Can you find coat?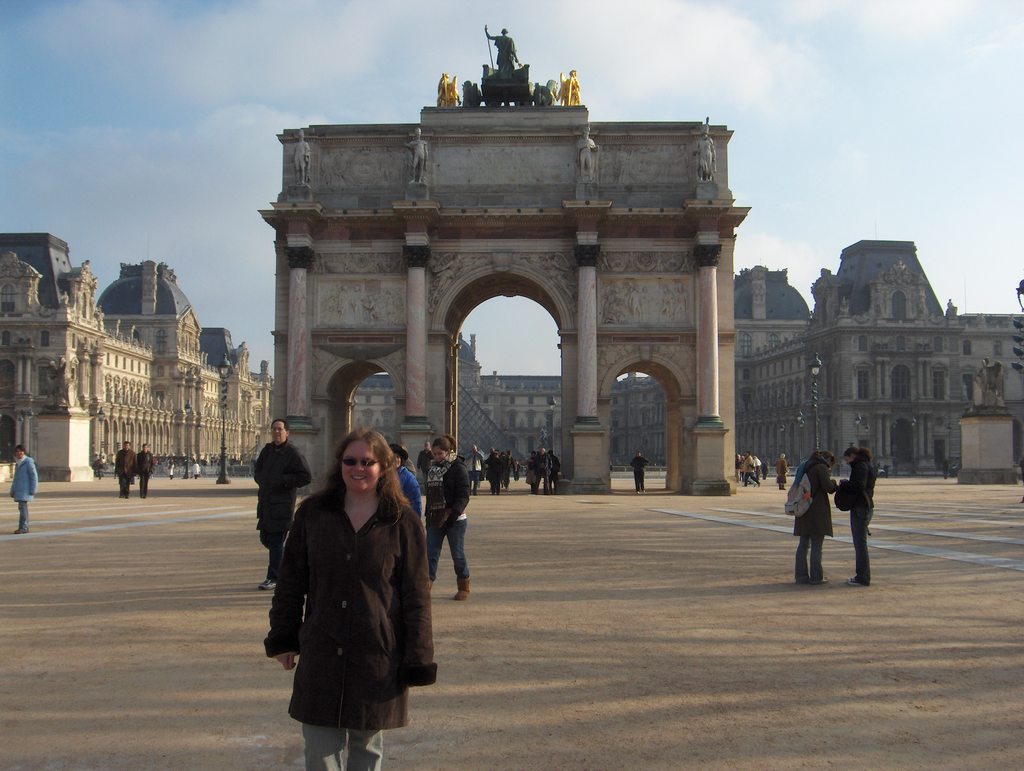
Yes, bounding box: bbox=(280, 437, 429, 743).
